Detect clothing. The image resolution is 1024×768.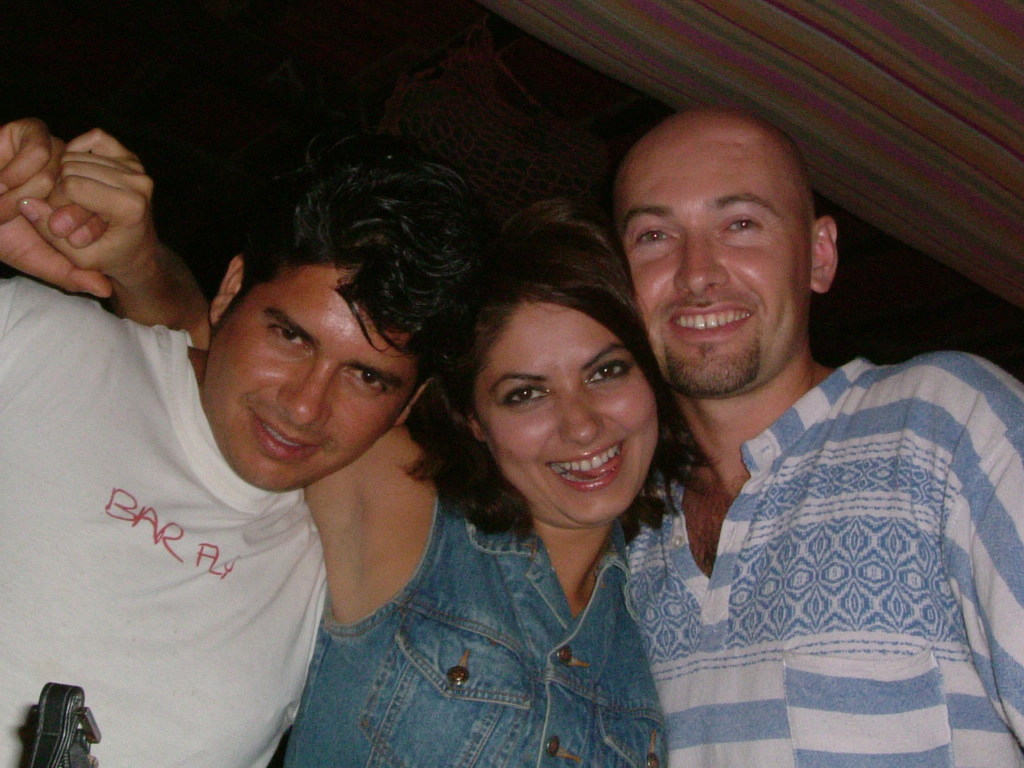
282:446:670:767.
